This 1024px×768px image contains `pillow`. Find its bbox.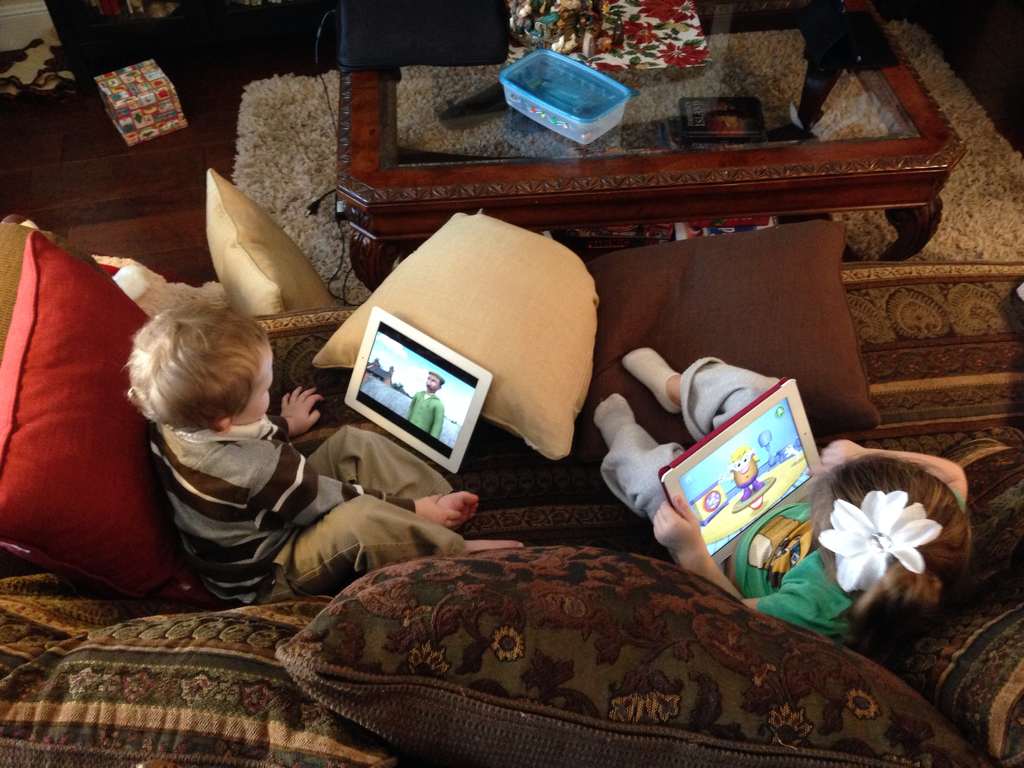
{"x1": 577, "y1": 214, "x2": 884, "y2": 442}.
